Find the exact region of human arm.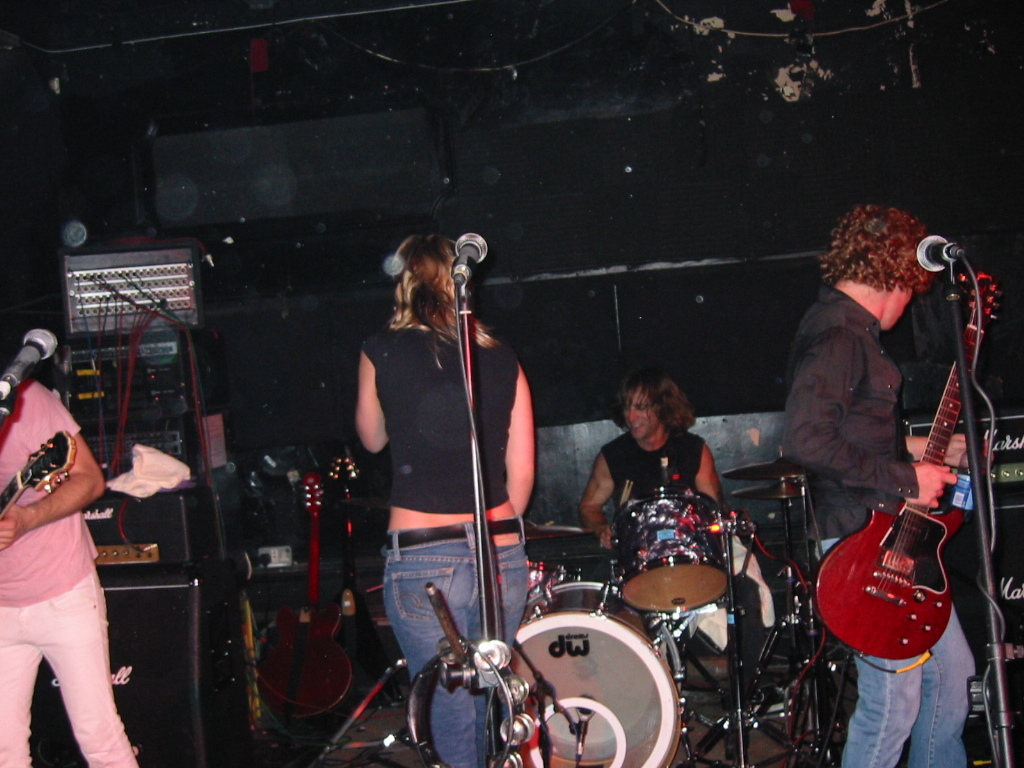
Exact region: bbox=[350, 330, 390, 456].
